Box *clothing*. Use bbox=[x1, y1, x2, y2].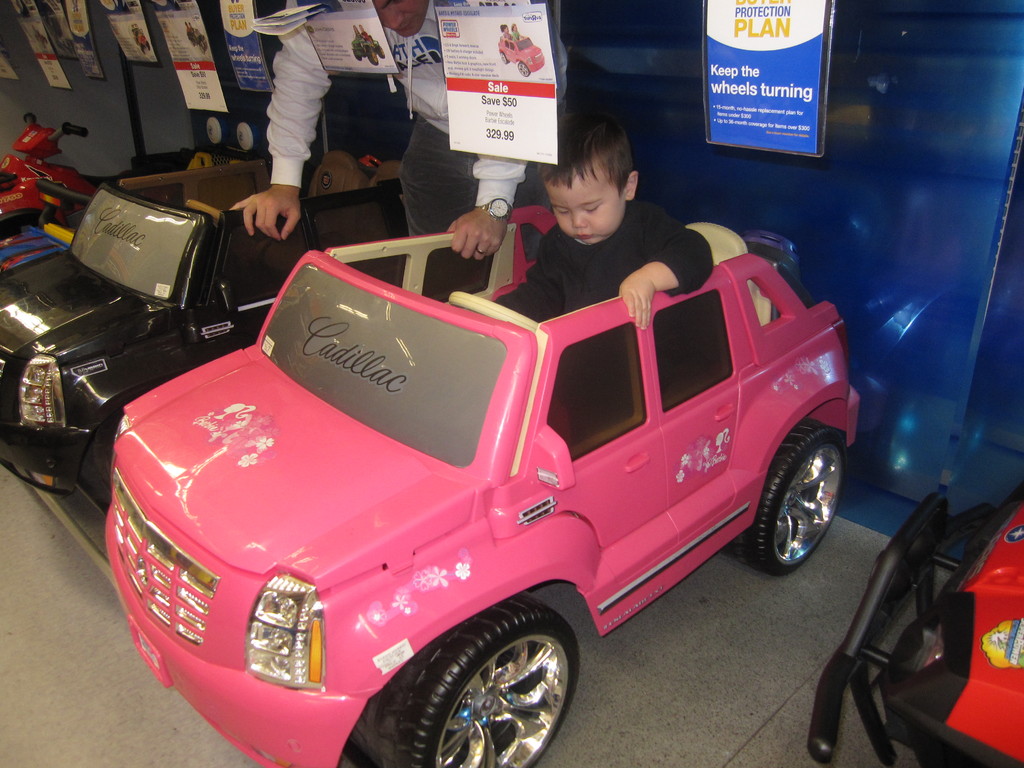
bbox=[511, 30, 523, 39].
